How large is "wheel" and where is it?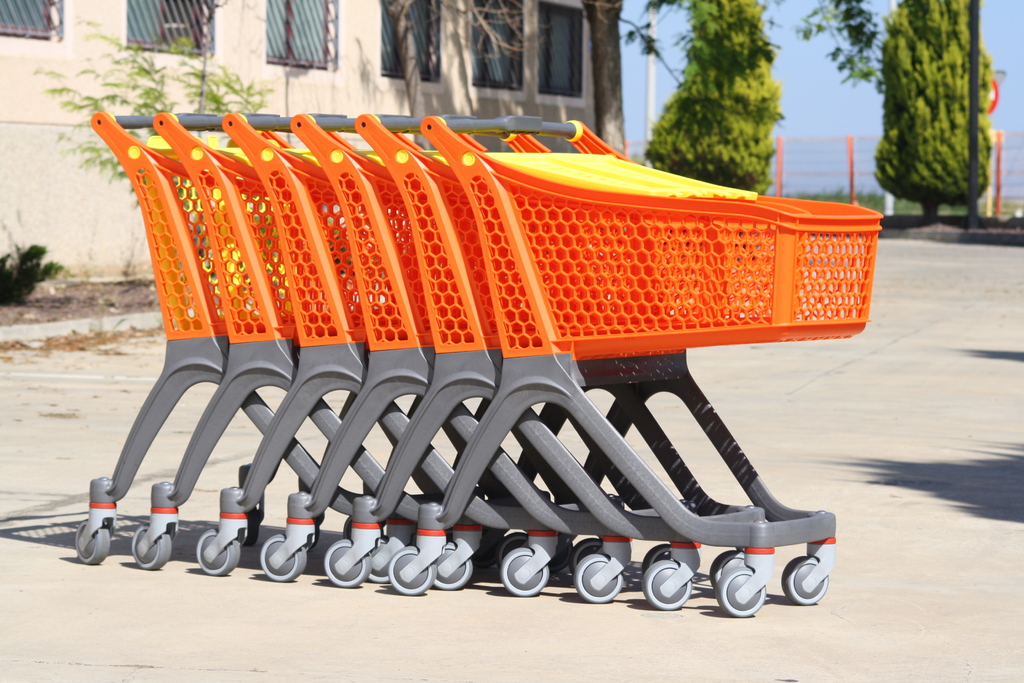
Bounding box: 436:542:472:589.
